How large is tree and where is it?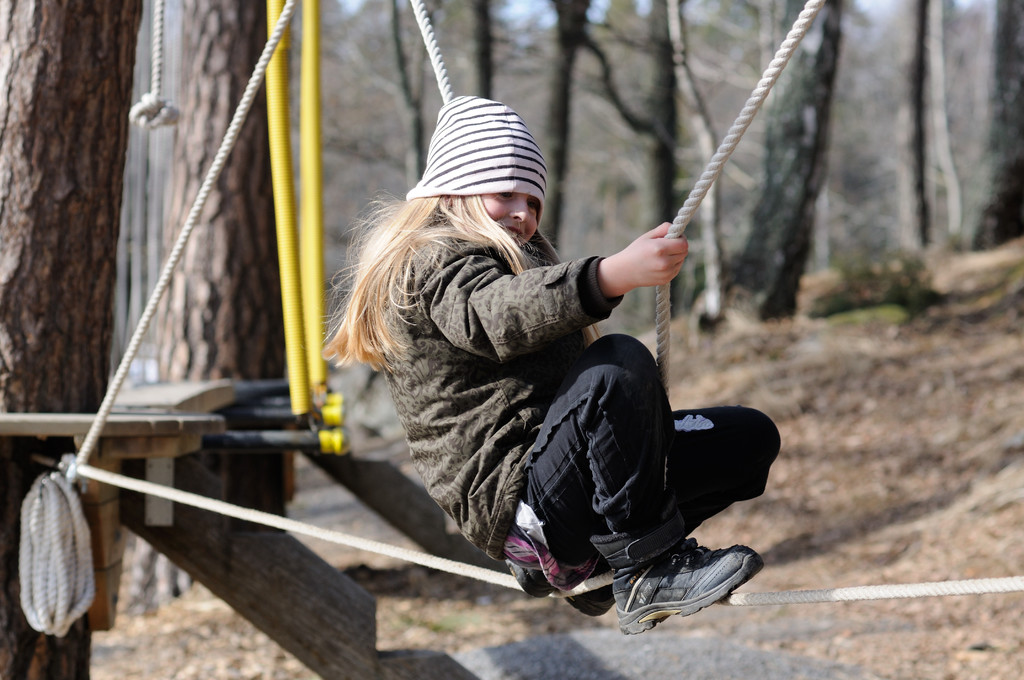
Bounding box: locate(0, 0, 194, 679).
